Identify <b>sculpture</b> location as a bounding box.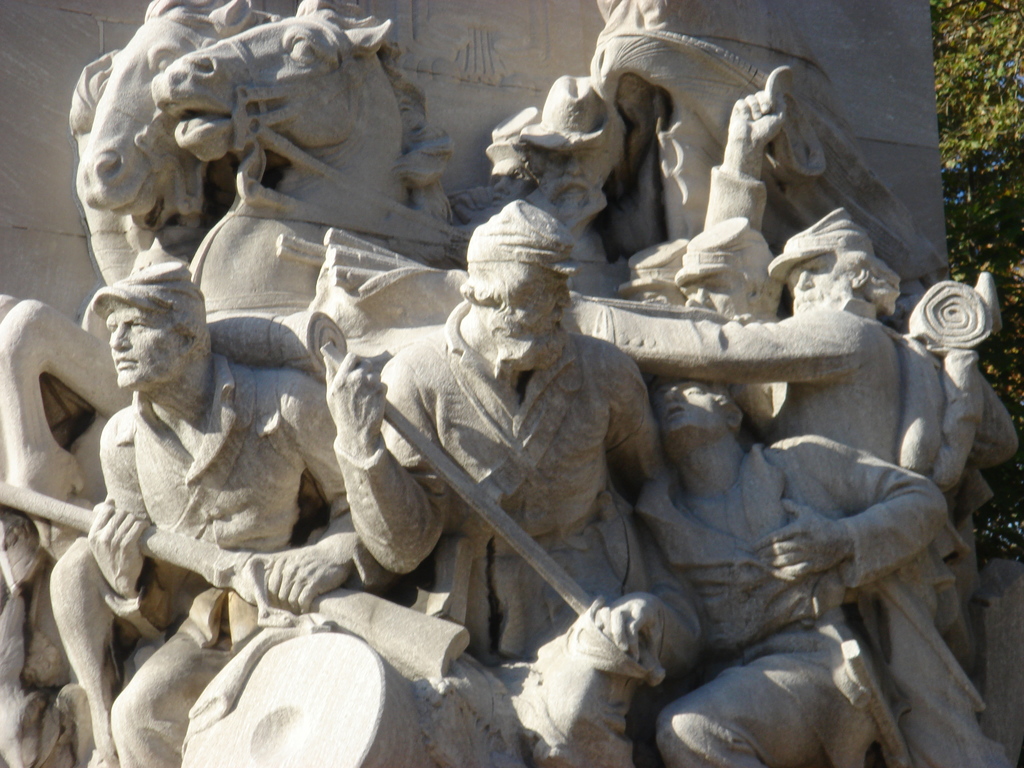
Rect(674, 65, 828, 437).
